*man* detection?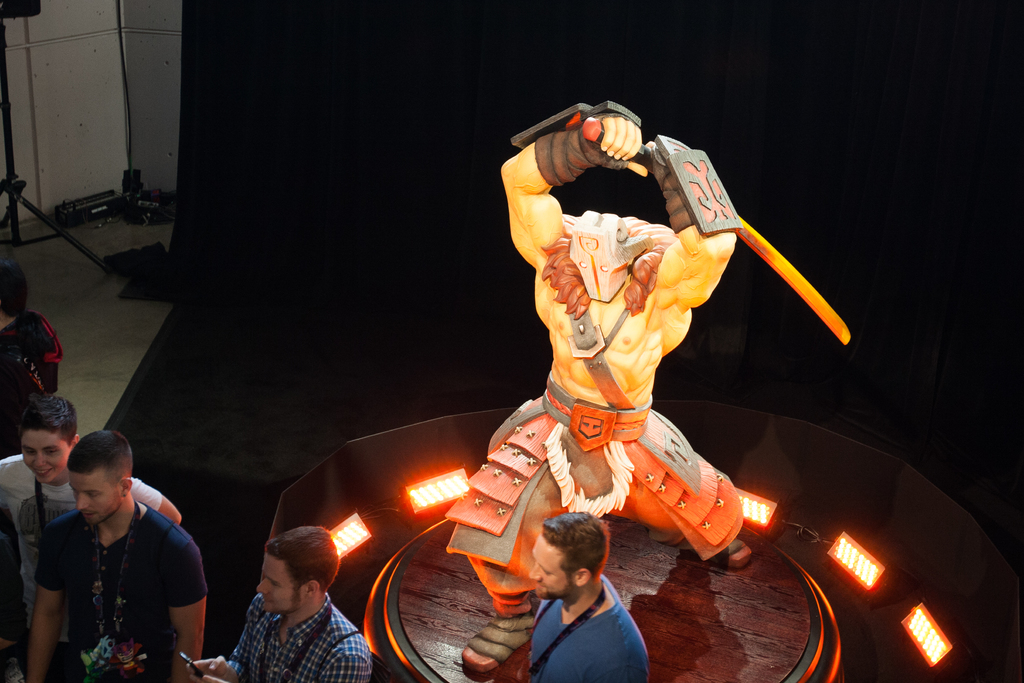
bbox(523, 514, 648, 682)
